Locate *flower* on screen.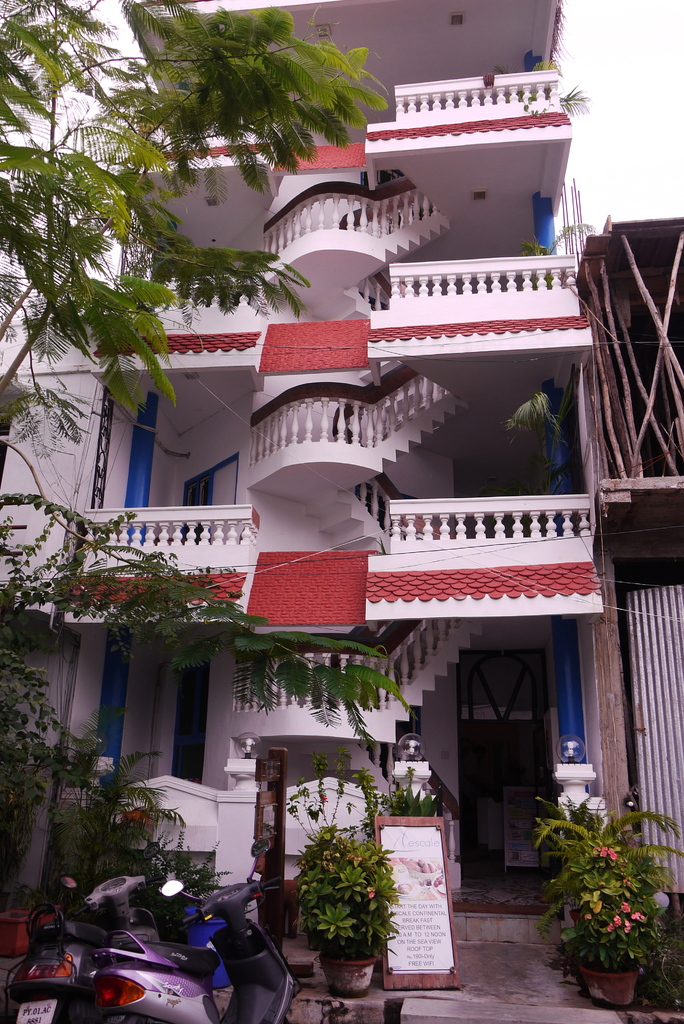
On screen at BBox(368, 890, 380, 900).
